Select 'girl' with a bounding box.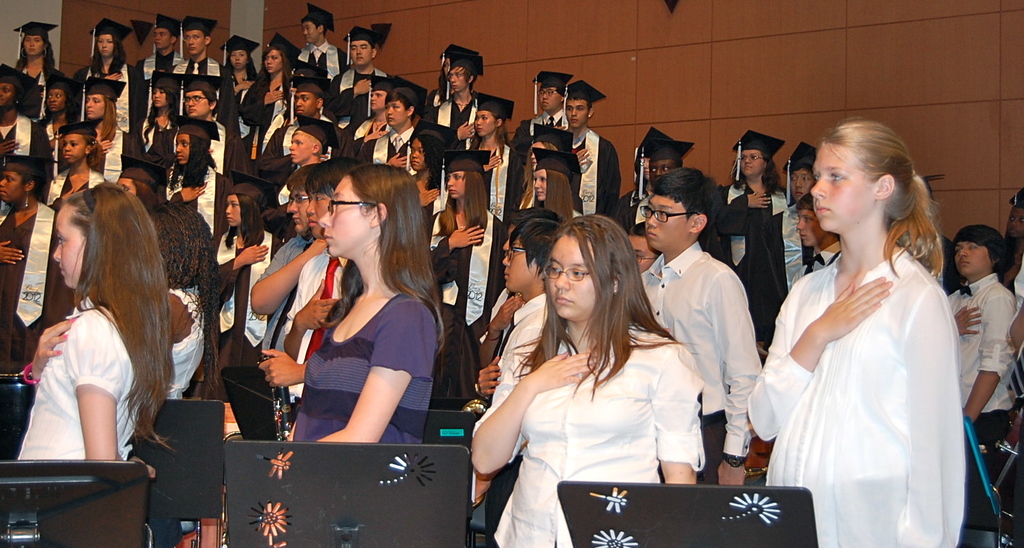
region(405, 121, 459, 231).
